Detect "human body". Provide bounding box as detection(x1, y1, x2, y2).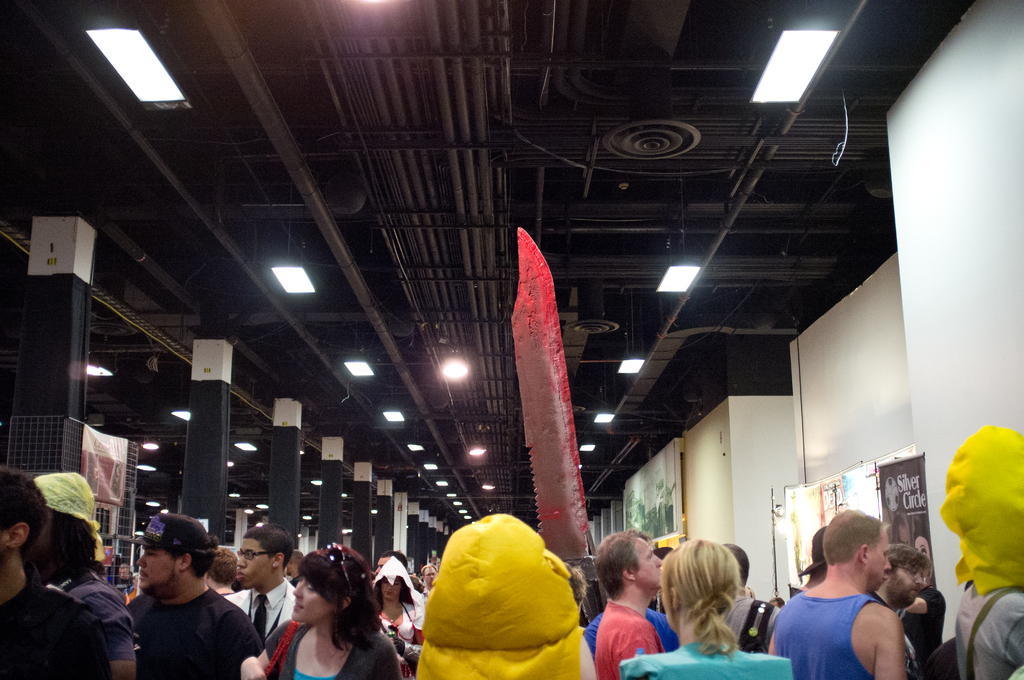
detection(263, 544, 399, 679).
